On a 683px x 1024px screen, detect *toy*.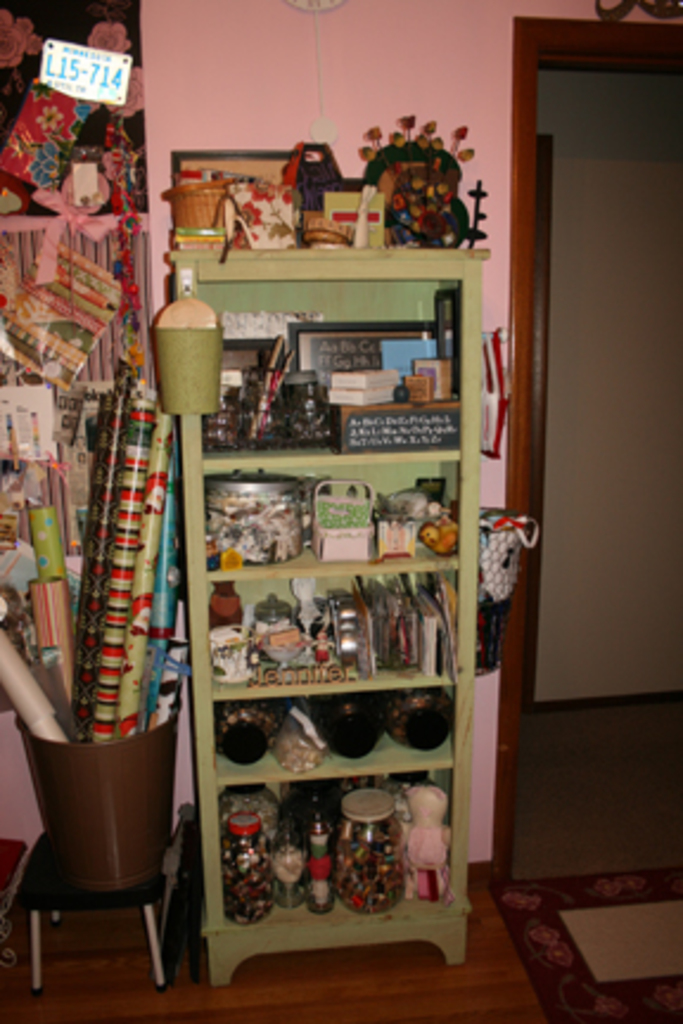
left=154, top=296, right=221, bottom=429.
